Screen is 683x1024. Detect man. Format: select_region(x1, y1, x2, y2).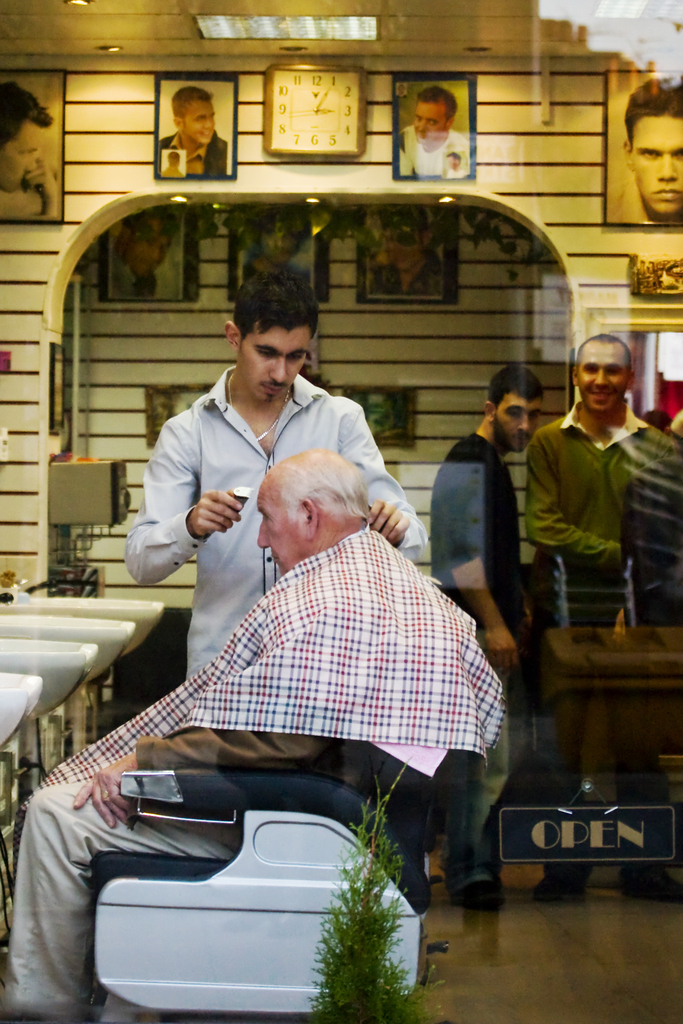
select_region(434, 364, 535, 881).
